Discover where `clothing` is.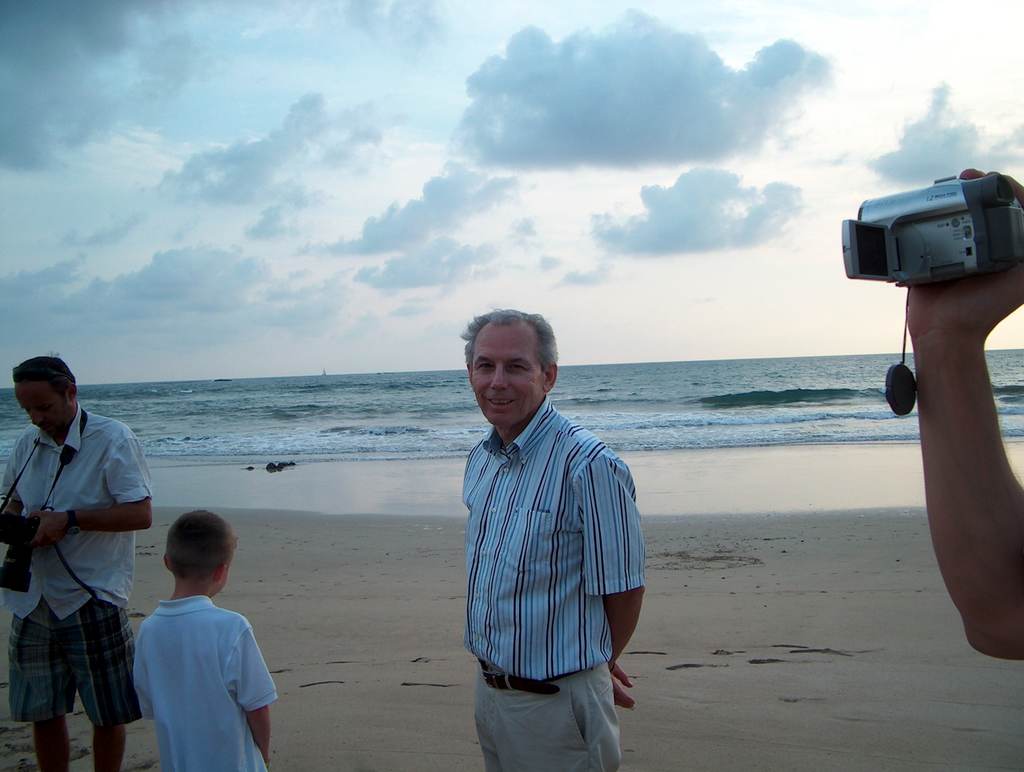
Discovered at left=111, top=579, right=269, bottom=759.
